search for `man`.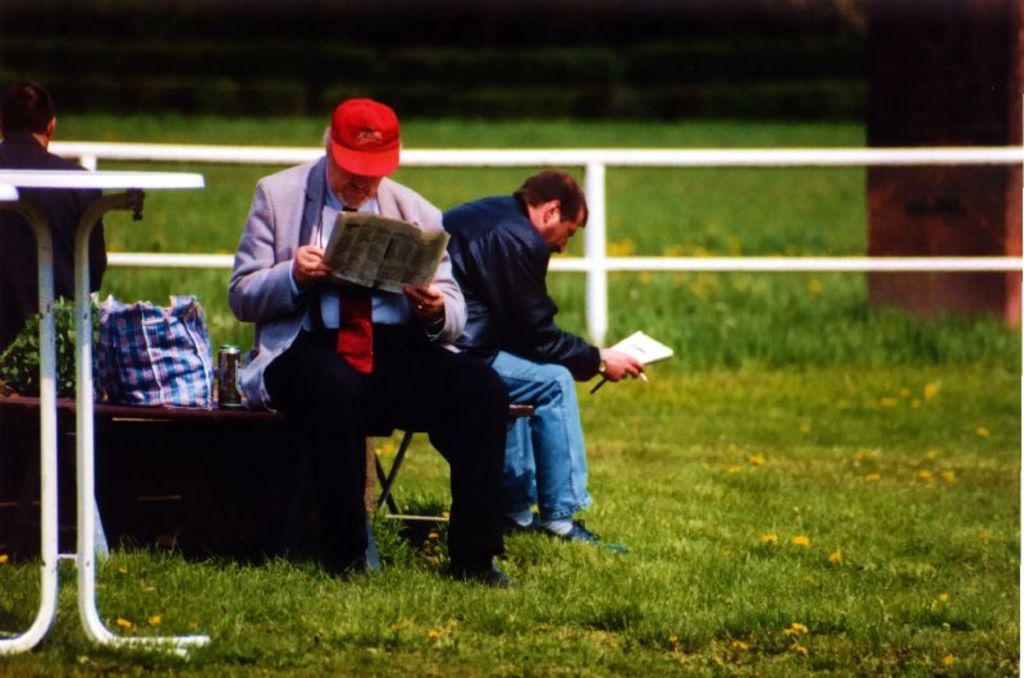
Found at [0, 83, 110, 349].
